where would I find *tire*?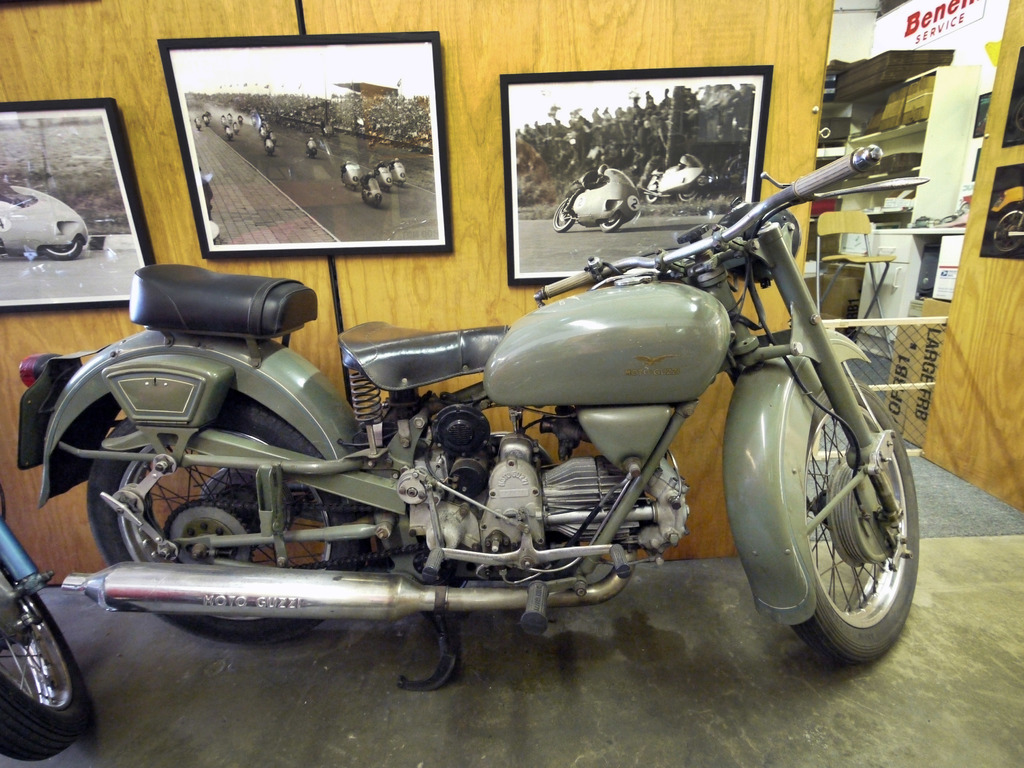
At (x1=86, y1=403, x2=364, y2=646).
